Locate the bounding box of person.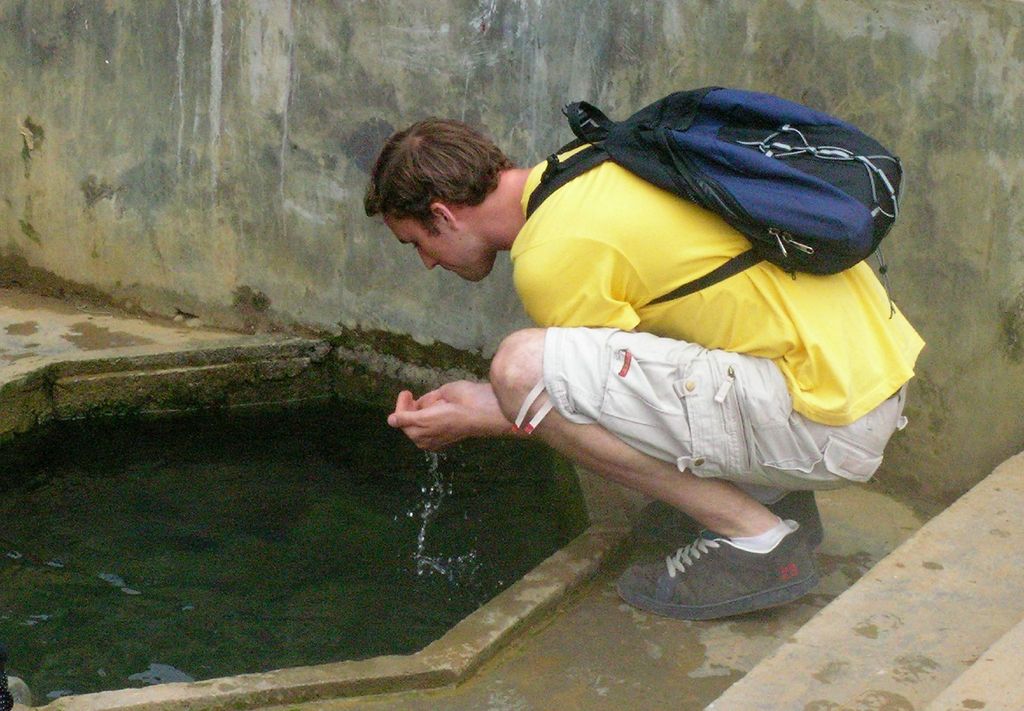
Bounding box: x1=359, y1=85, x2=929, y2=619.
